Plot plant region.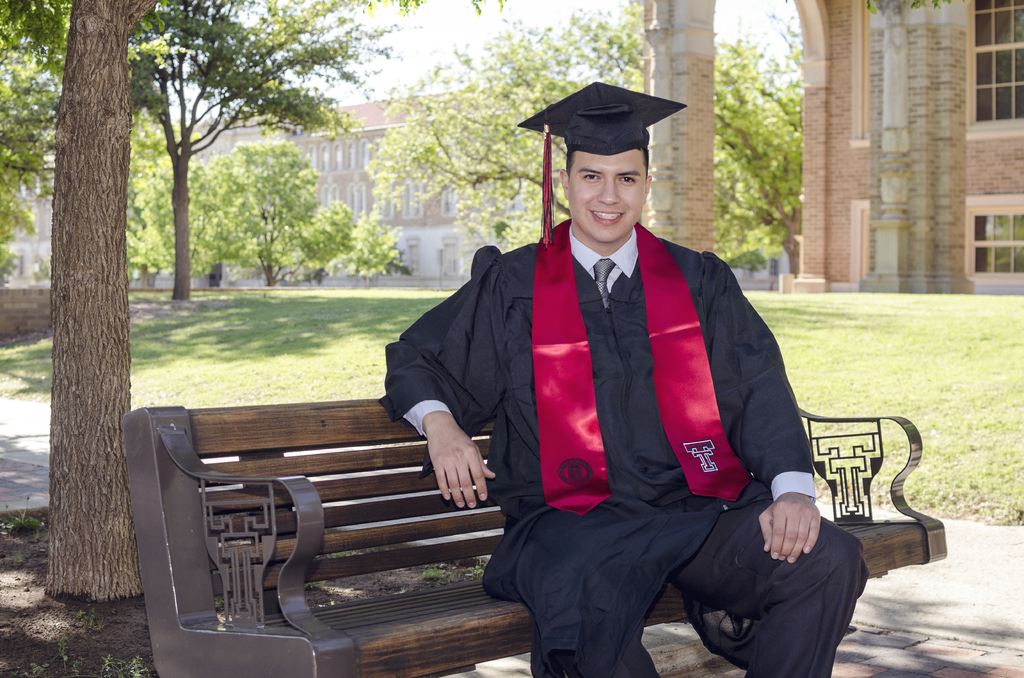
Plotted at rect(423, 567, 448, 578).
